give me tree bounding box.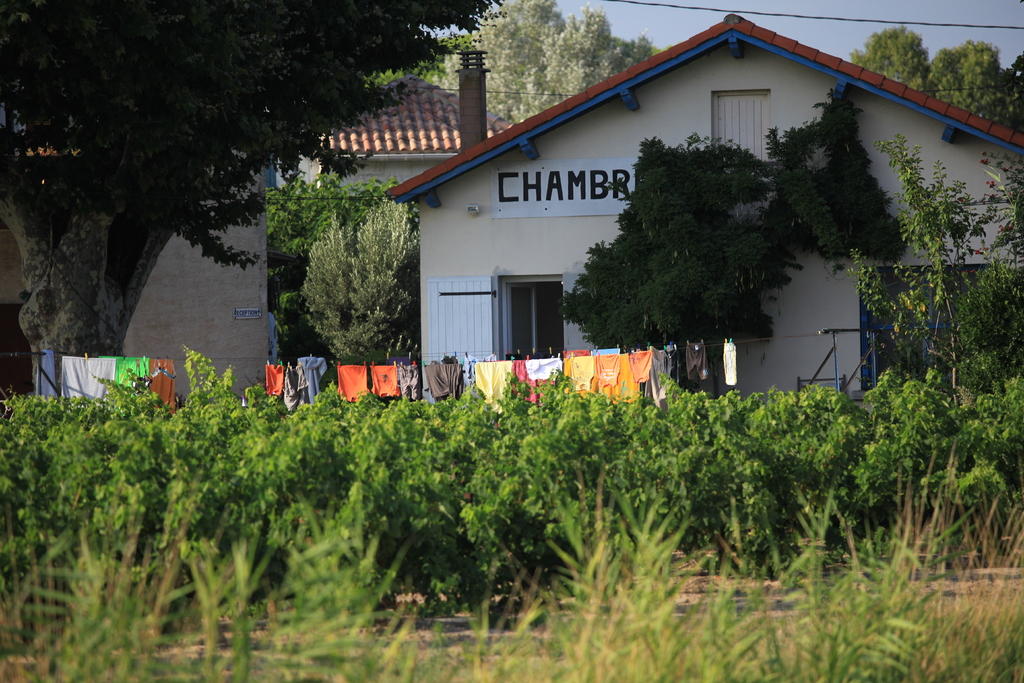
box=[835, 13, 941, 100].
